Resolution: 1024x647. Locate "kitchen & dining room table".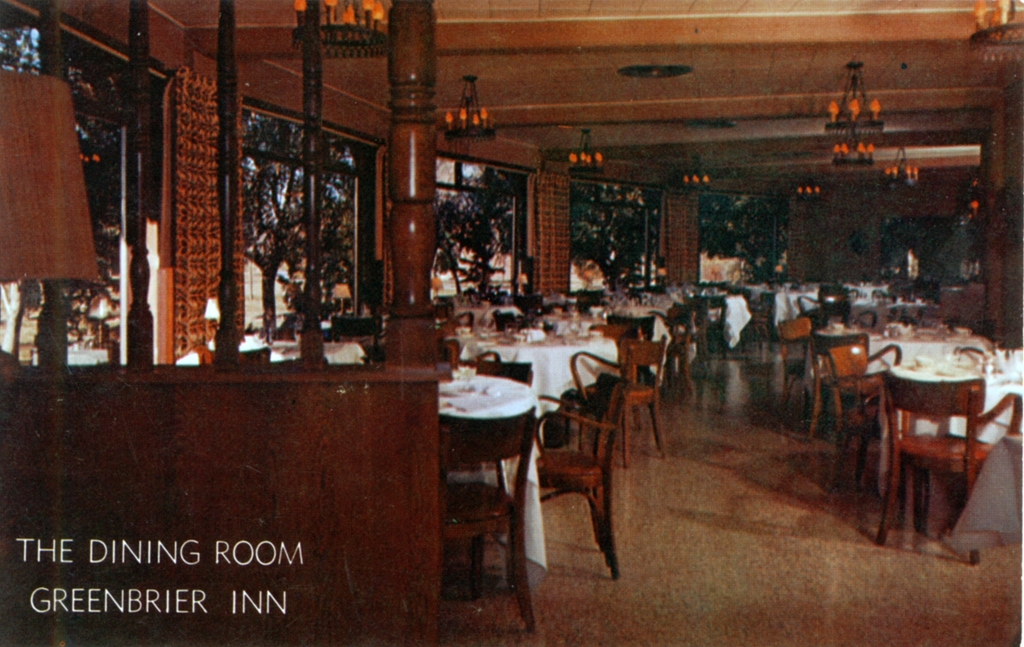
<box>883,352,1023,539</box>.
